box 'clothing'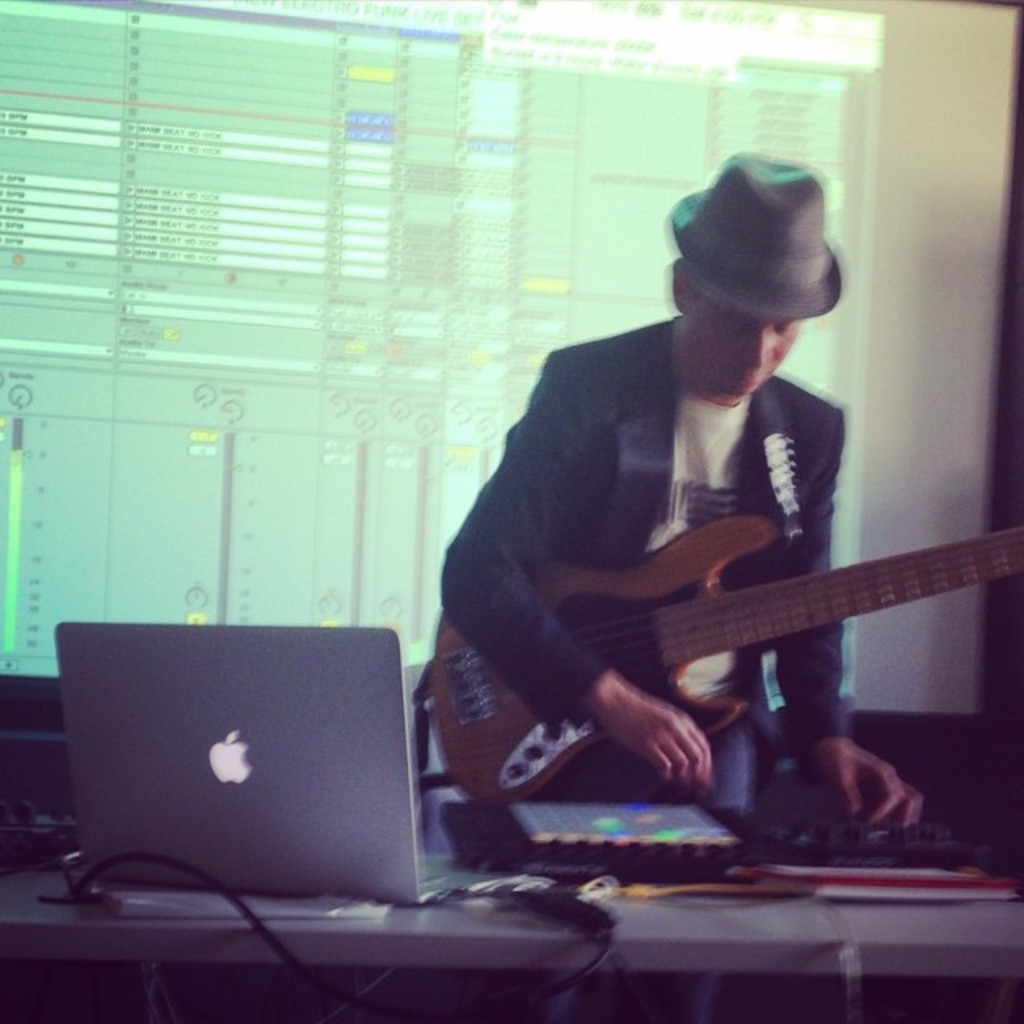
Rect(426, 254, 973, 834)
